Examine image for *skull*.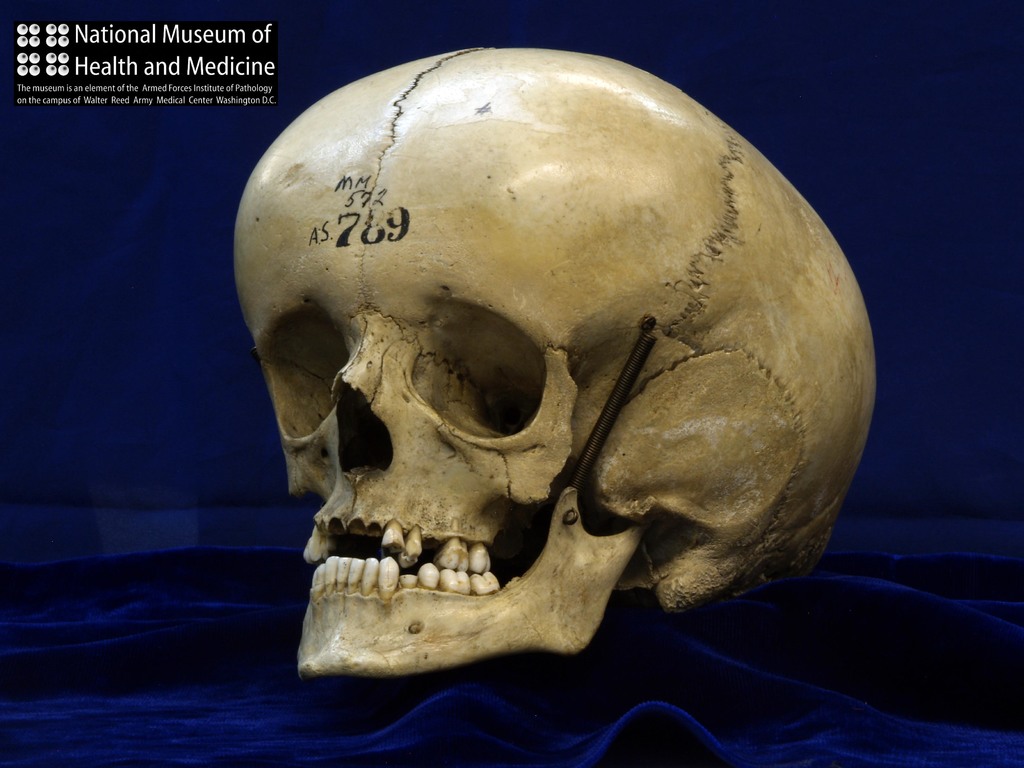
Examination result: bbox=[234, 49, 880, 677].
